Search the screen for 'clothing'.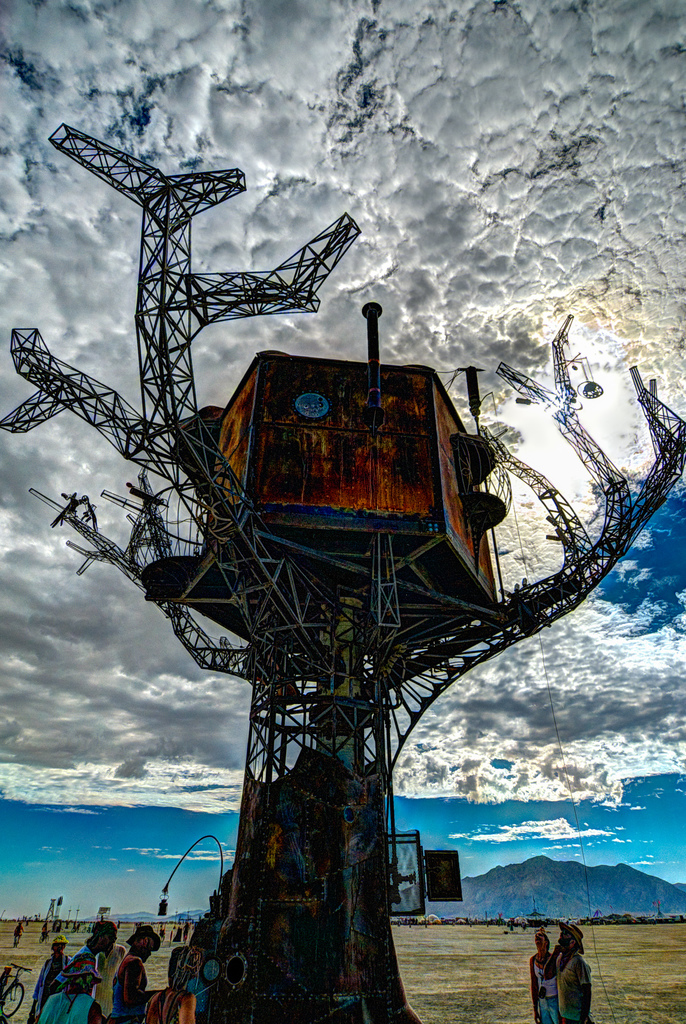
Found at bbox=[92, 949, 153, 1023].
